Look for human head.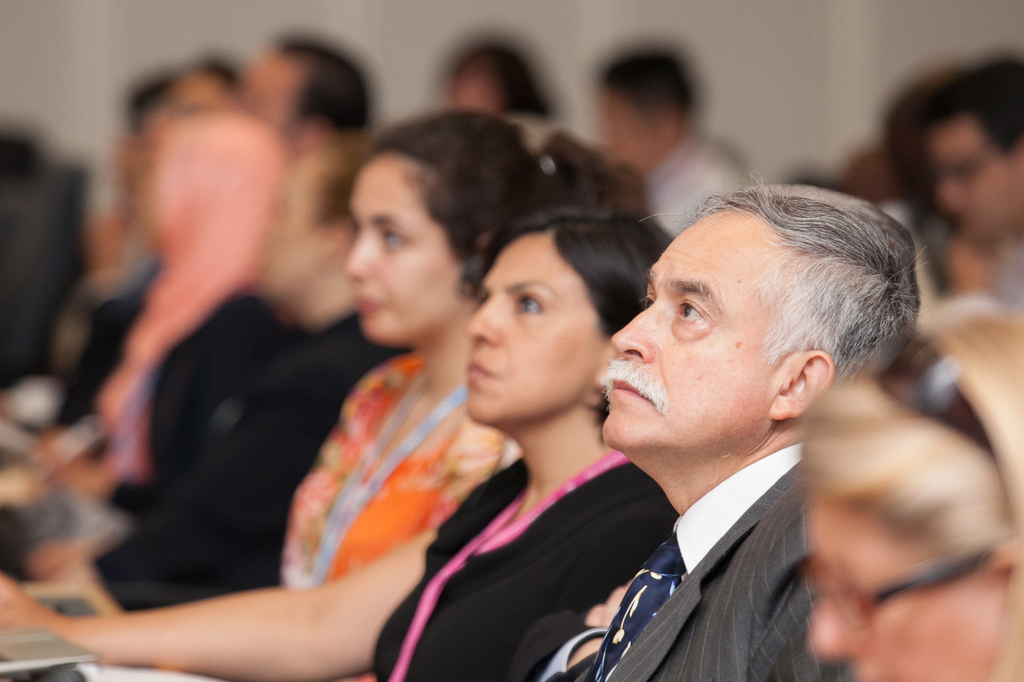
Found: Rect(808, 296, 1023, 681).
